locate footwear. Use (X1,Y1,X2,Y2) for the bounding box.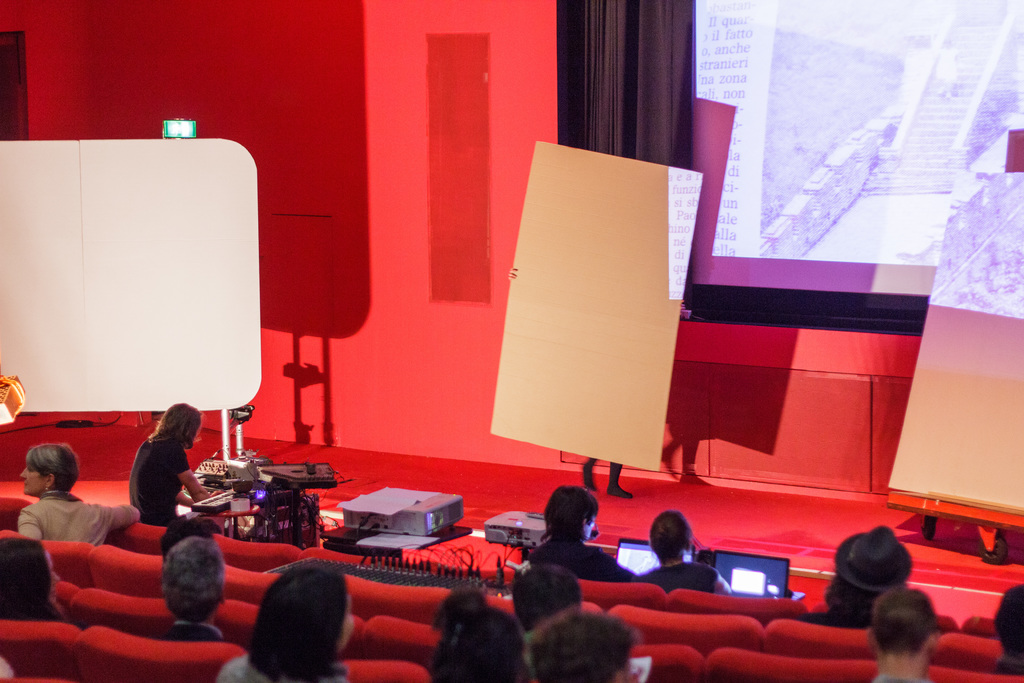
(603,486,634,497).
